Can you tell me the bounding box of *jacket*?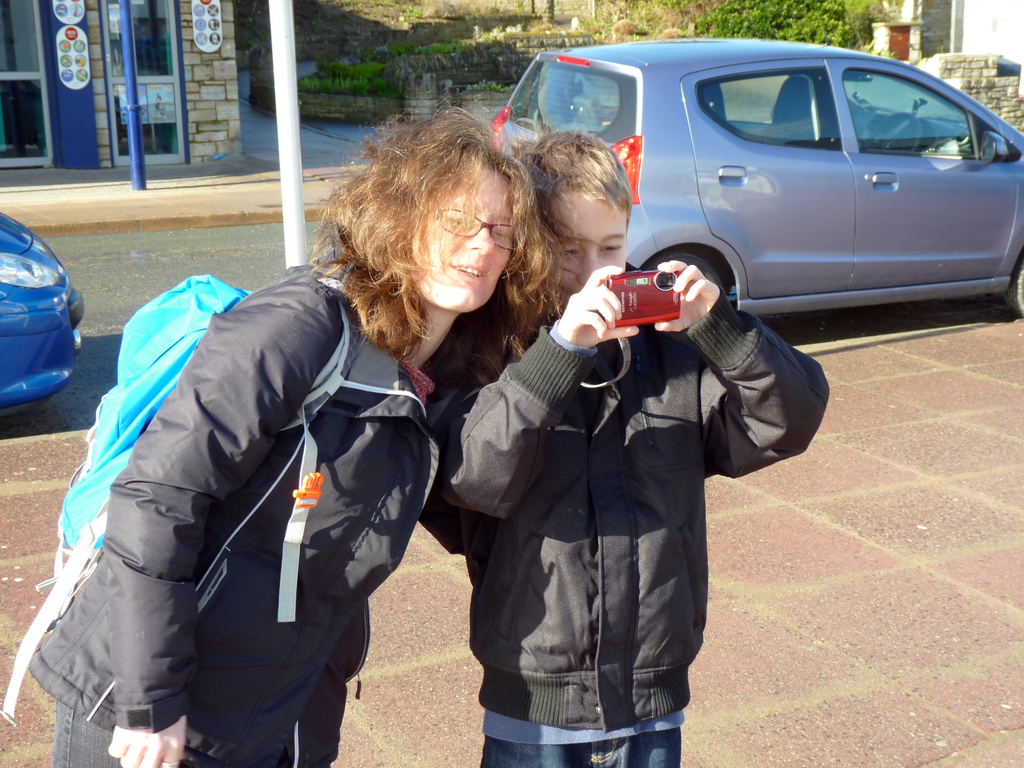
[42, 225, 445, 753].
